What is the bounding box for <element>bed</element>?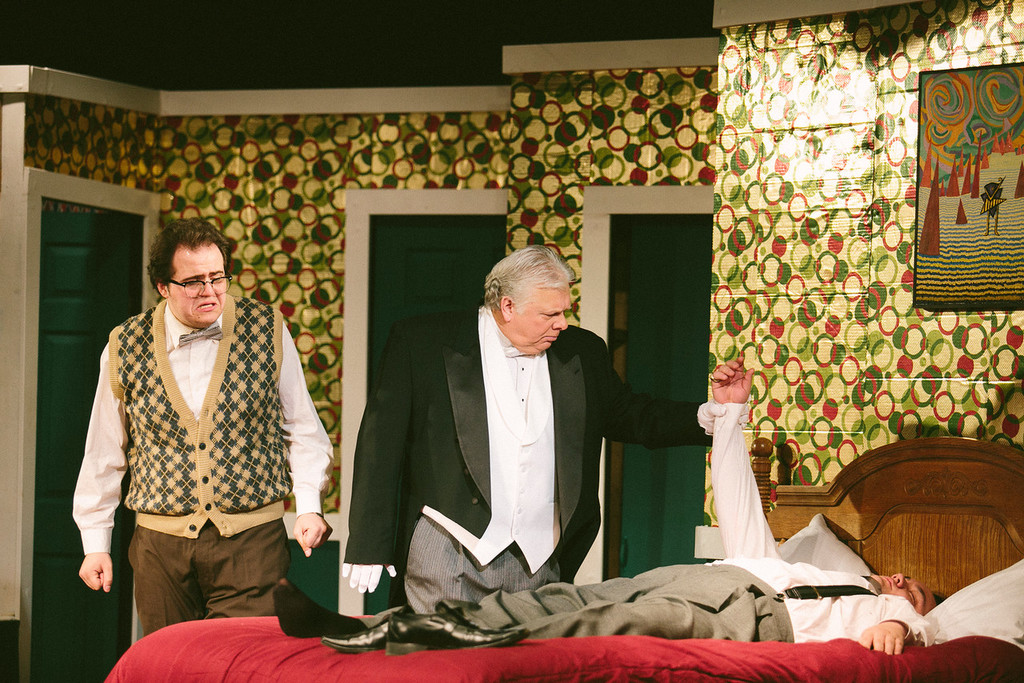
[x1=93, y1=433, x2=1023, y2=682].
